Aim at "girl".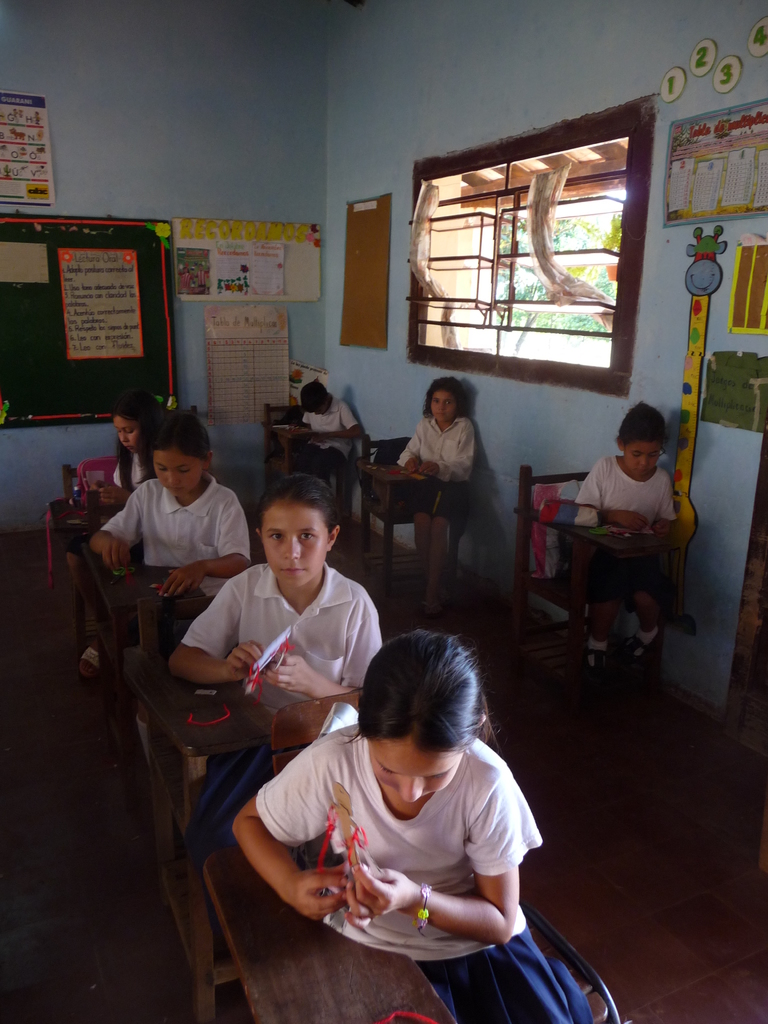
Aimed at (x1=86, y1=414, x2=243, y2=582).
